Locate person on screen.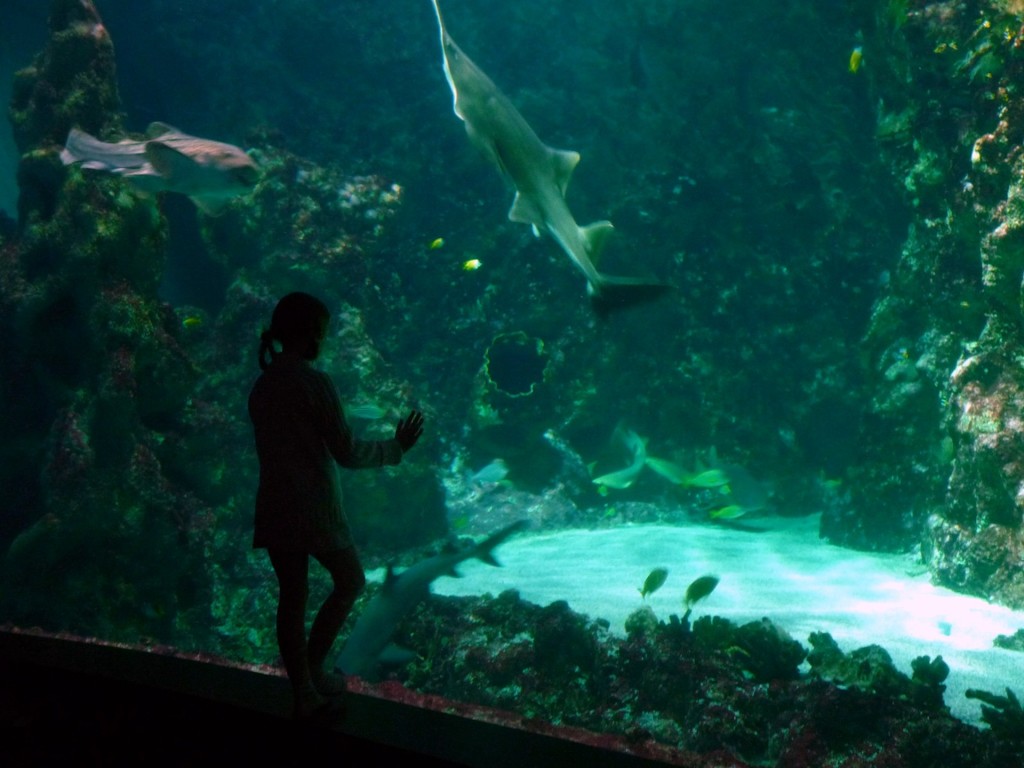
On screen at {"x1": 235, "y1": 266, "x2": 378, "y2": 719}.
